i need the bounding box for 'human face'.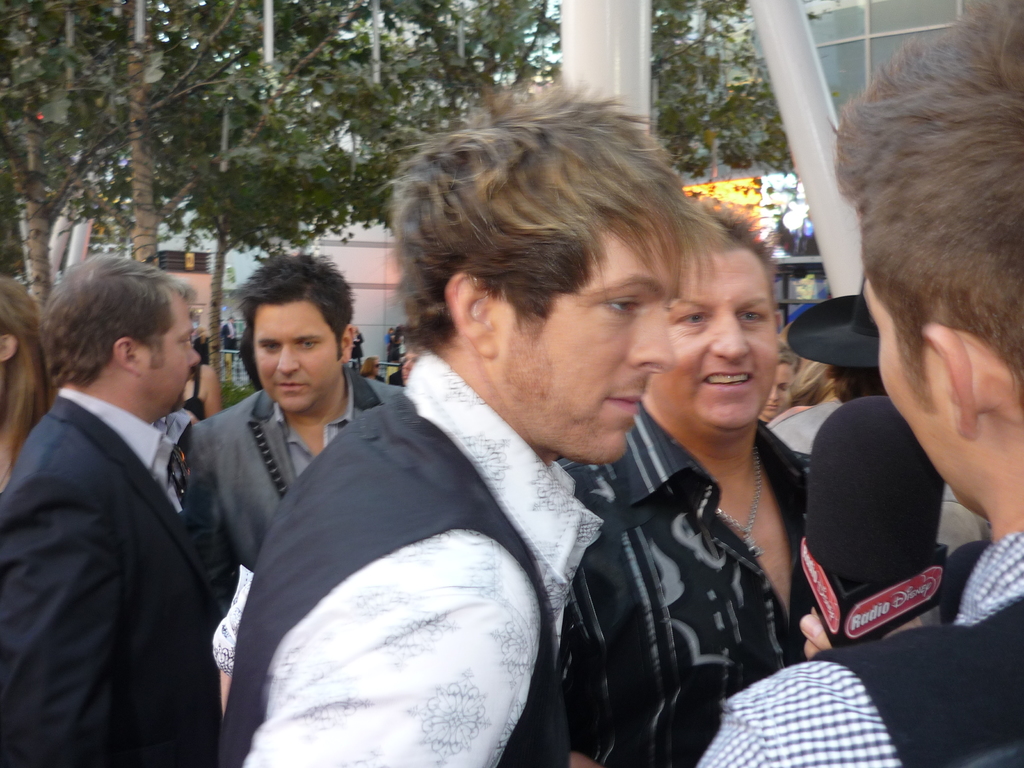
Here it is: 150:291:202:420.
